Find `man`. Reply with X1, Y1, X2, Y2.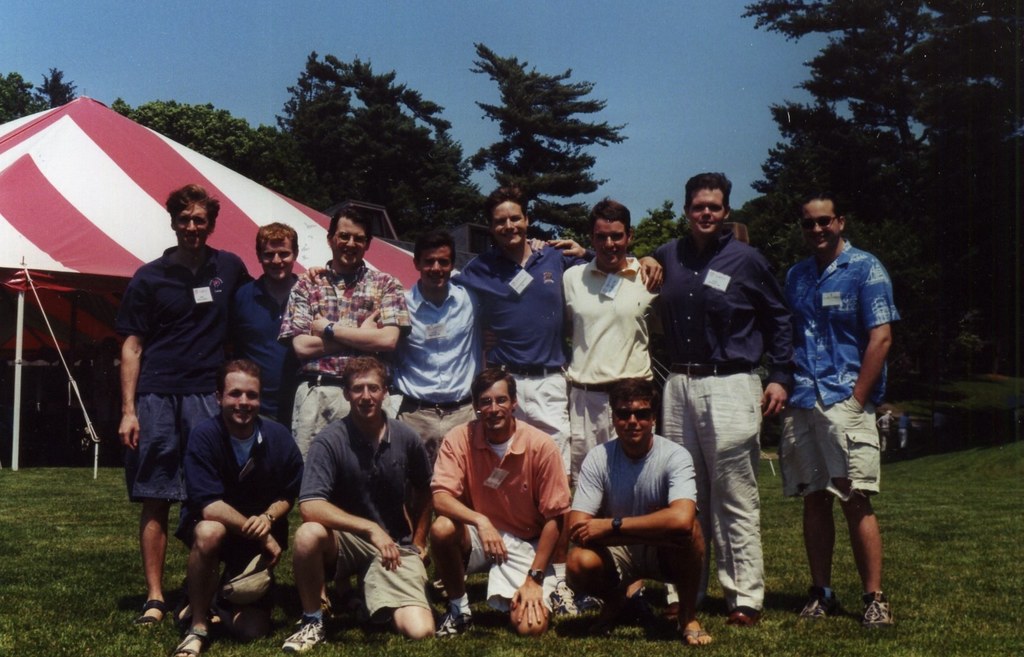
427, 367, 591, 643.
